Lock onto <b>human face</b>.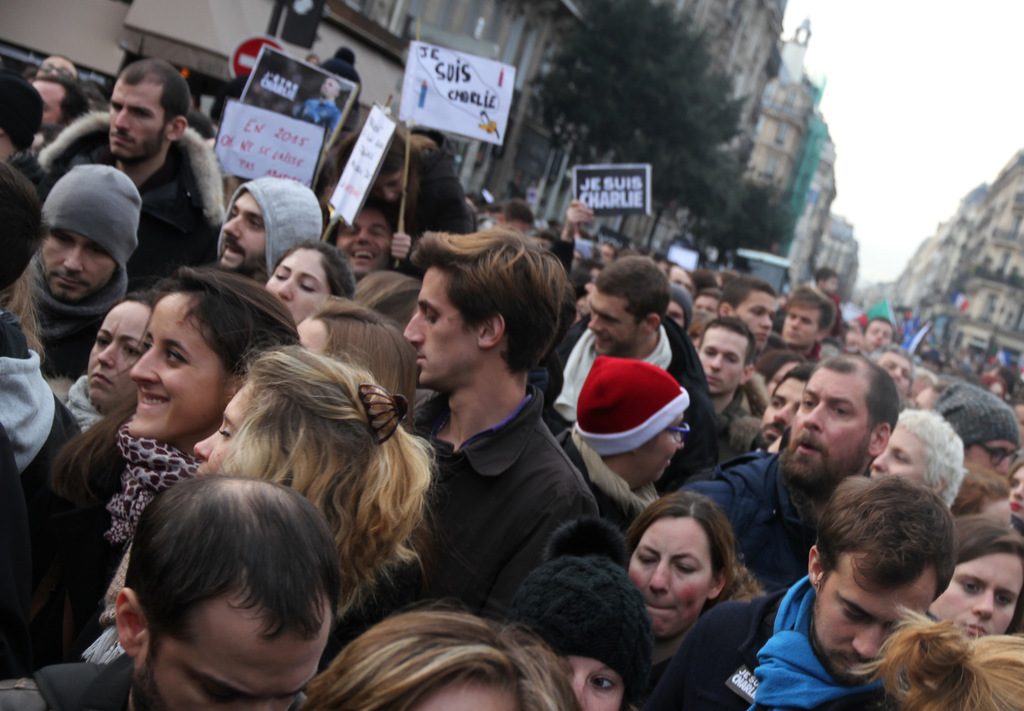
Locked: [left=111, top=72, right=173, bottom=156].
